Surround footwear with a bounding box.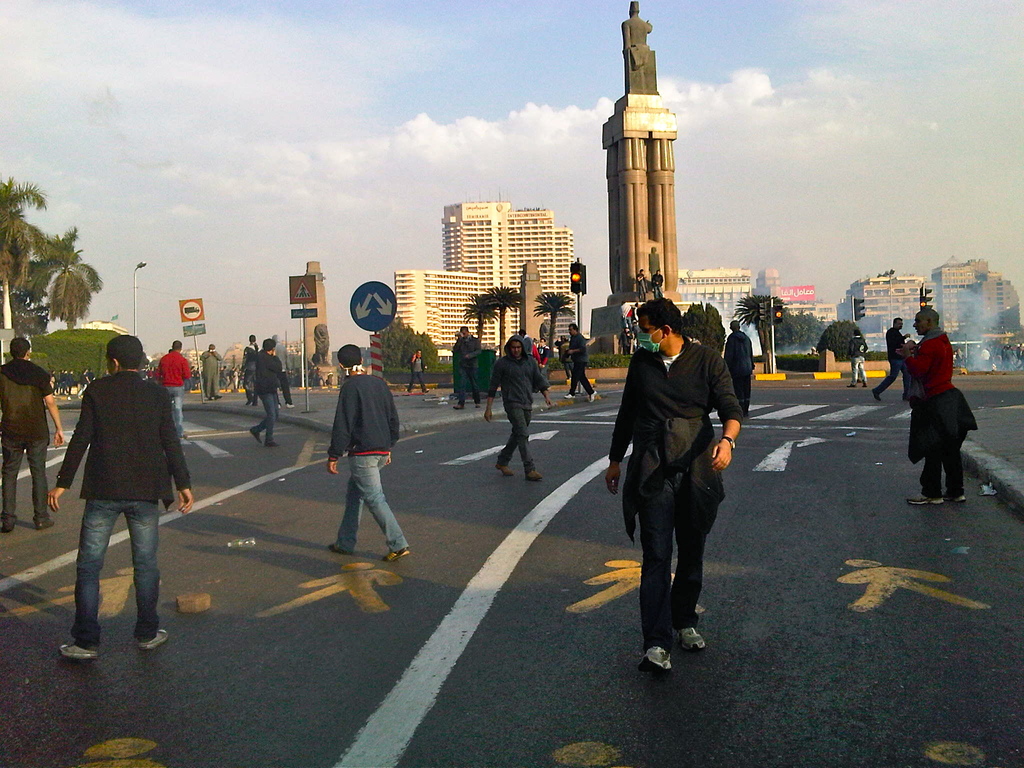
250,433,262,443.
